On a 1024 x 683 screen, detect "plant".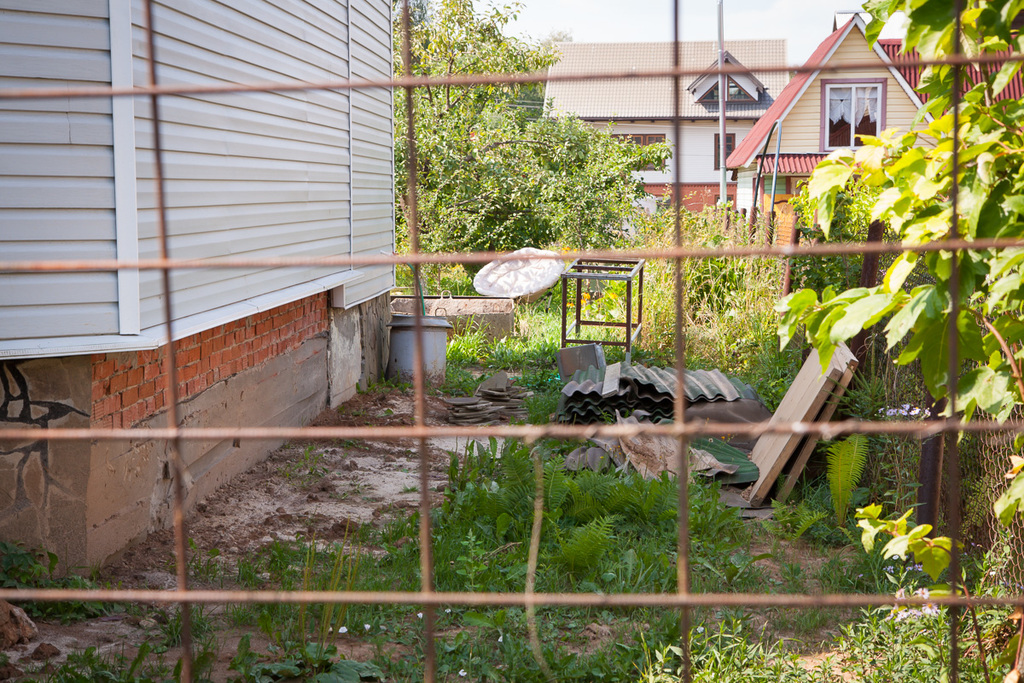
823/341/902/467.
